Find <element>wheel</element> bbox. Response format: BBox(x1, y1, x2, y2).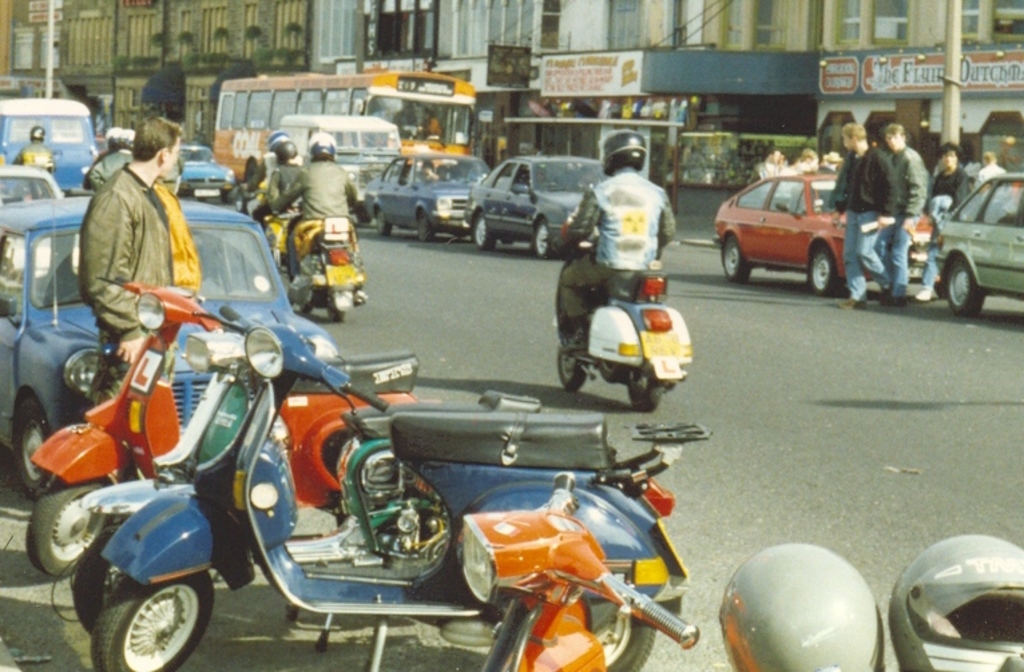
BBox(624, 369, 670, 414).
